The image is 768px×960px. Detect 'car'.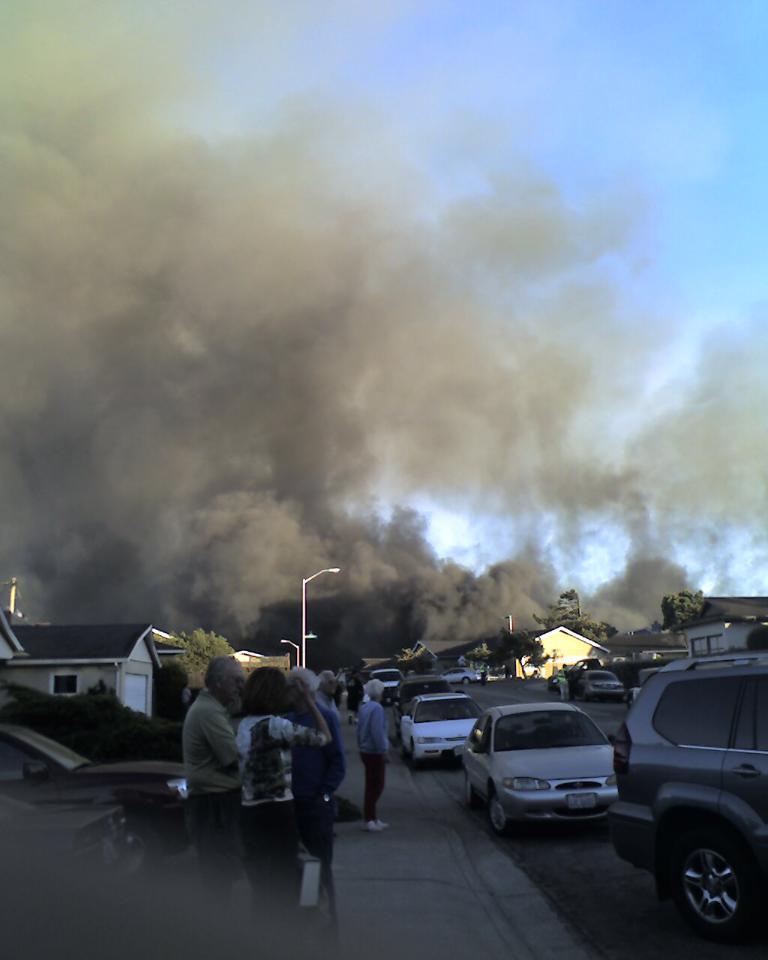
Detection: 0, 721, 184, 875.
